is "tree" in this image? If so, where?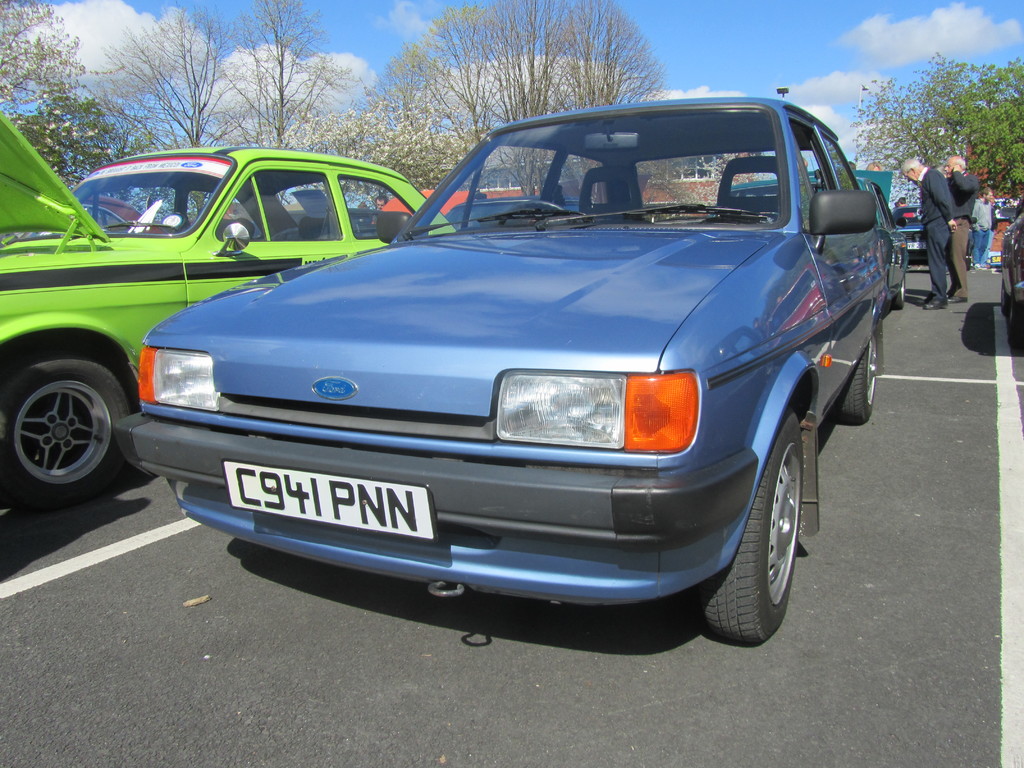
Yes, at <box>836,54,979,221</box>.
